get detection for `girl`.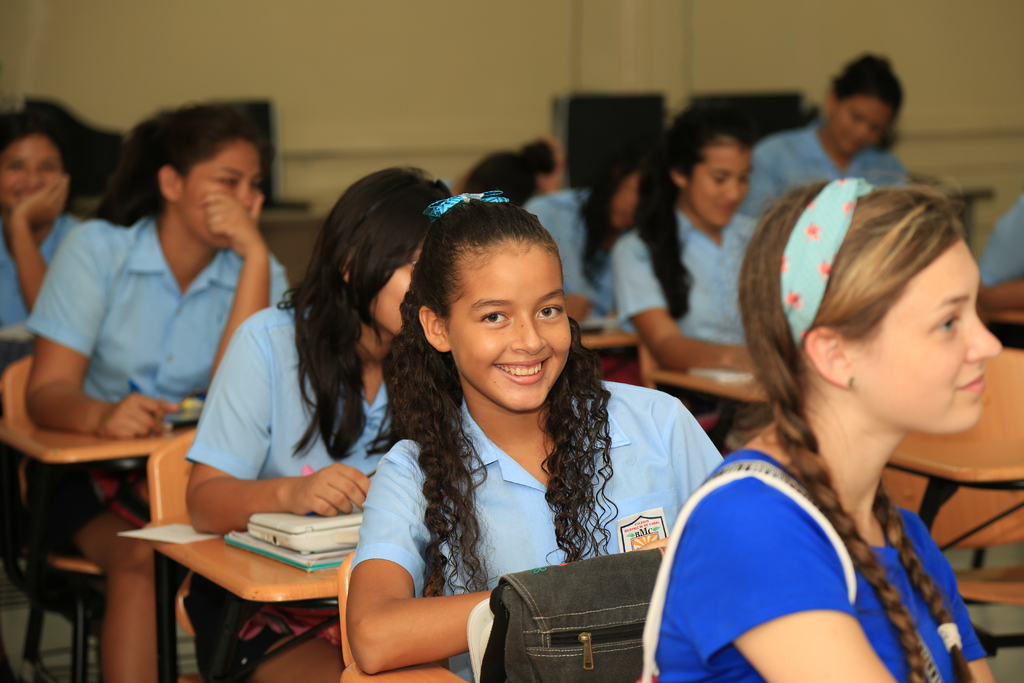
Detection: bbox=[185, 167, 446, 682].
